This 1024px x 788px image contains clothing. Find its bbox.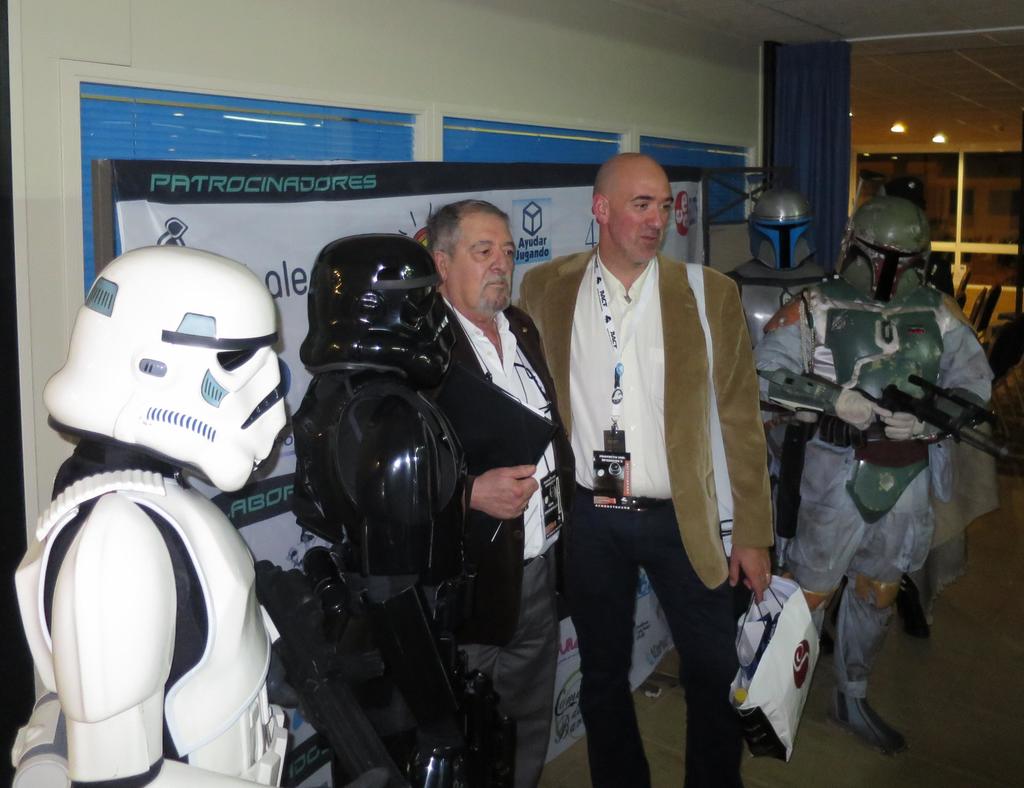
Rect(737, 246, 810, 336).
